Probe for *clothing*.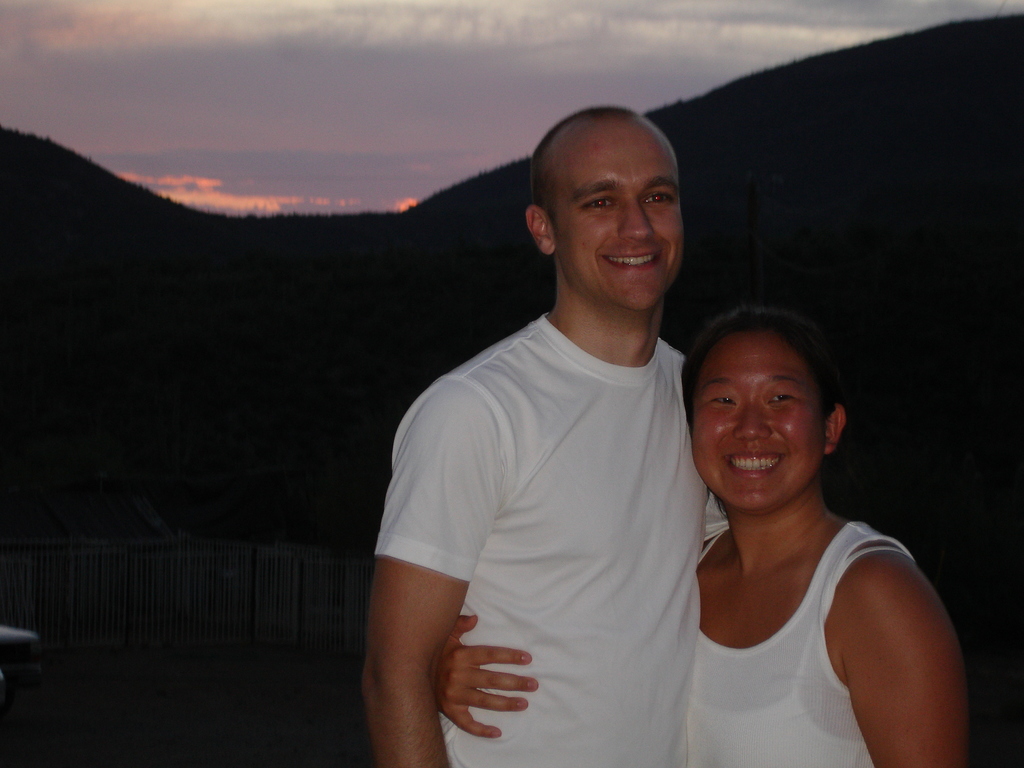
Probe result: box=[684, 514, 876, 767].
